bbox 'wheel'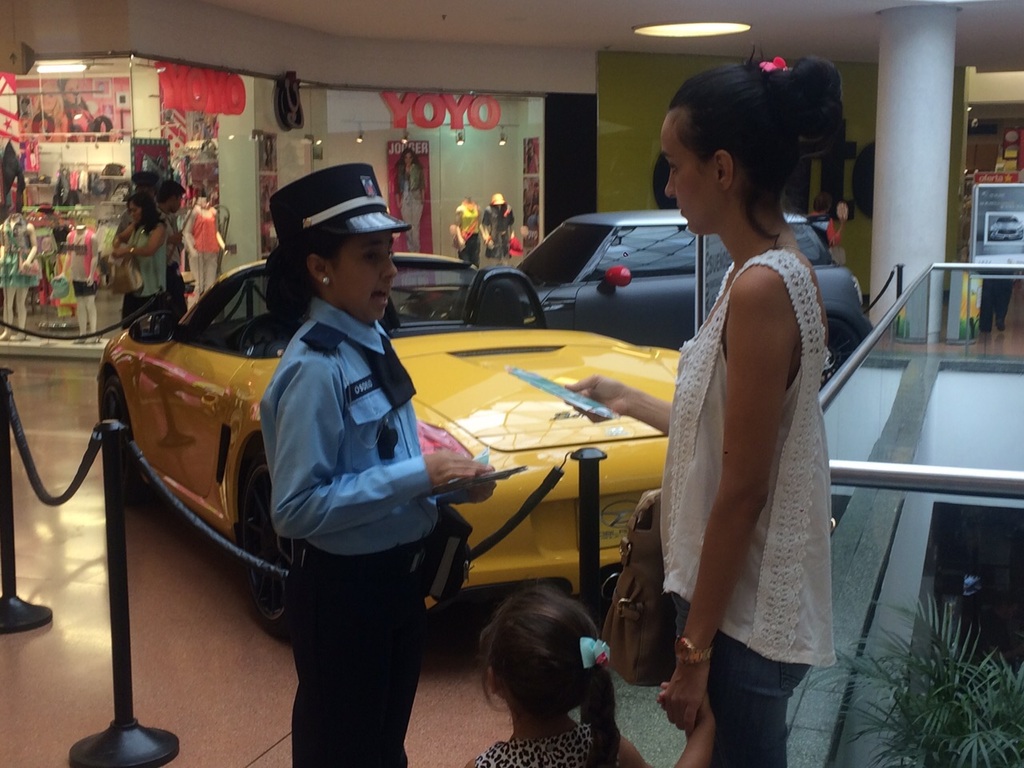
237 447 301 634
